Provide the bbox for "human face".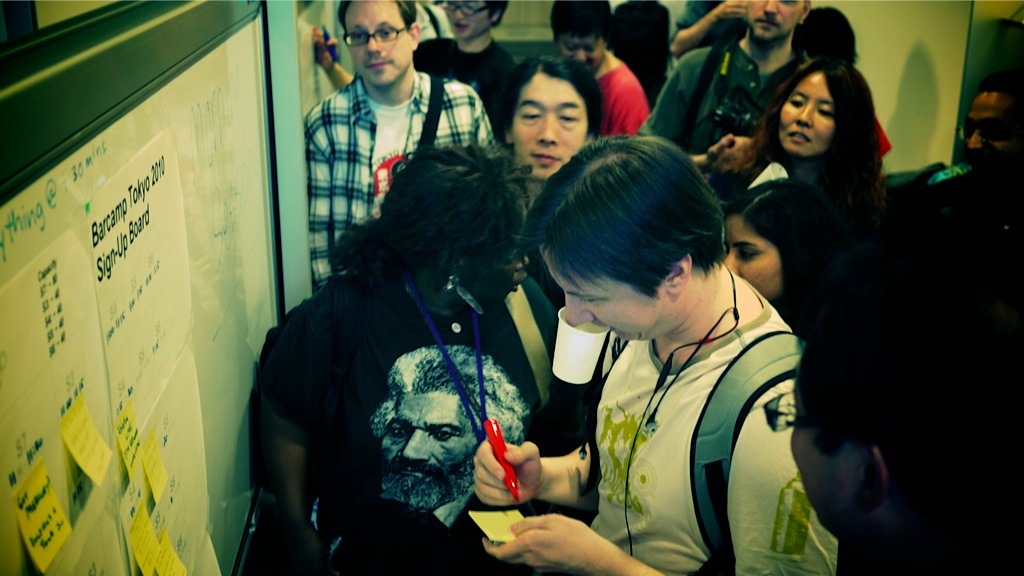
pyautogui.locateOnScreen(506, 71, 588, 182).
